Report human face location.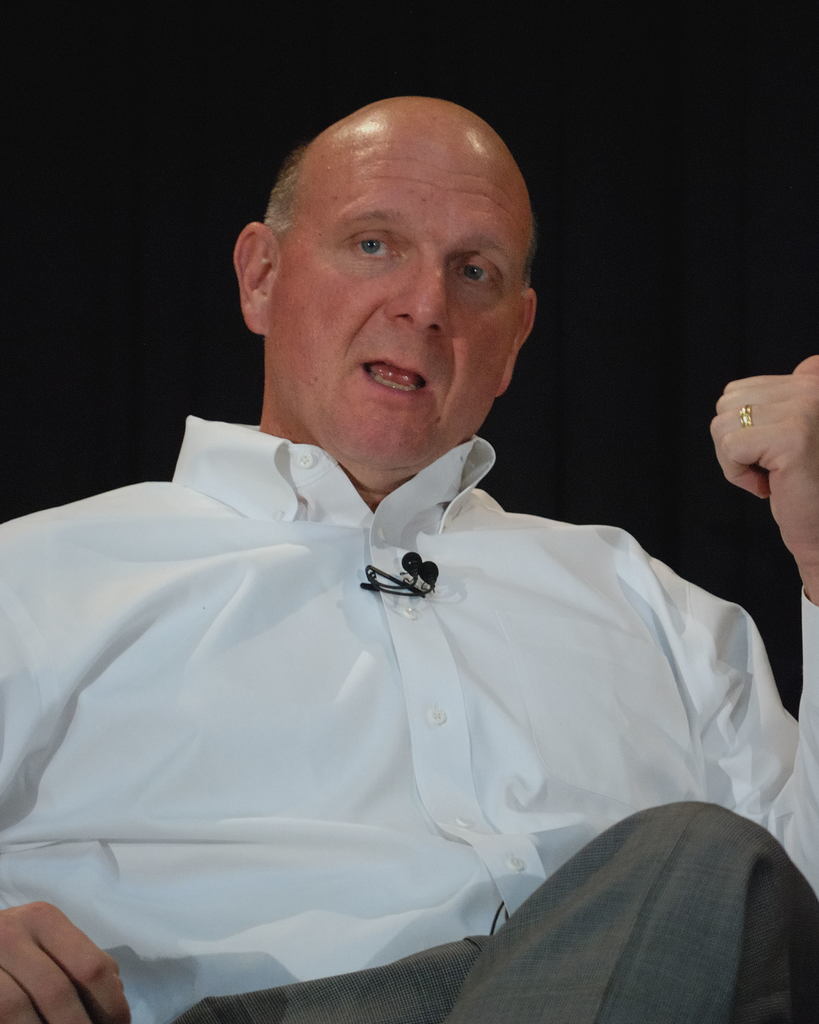
Report: BBox(269, 138, 531, 470).
